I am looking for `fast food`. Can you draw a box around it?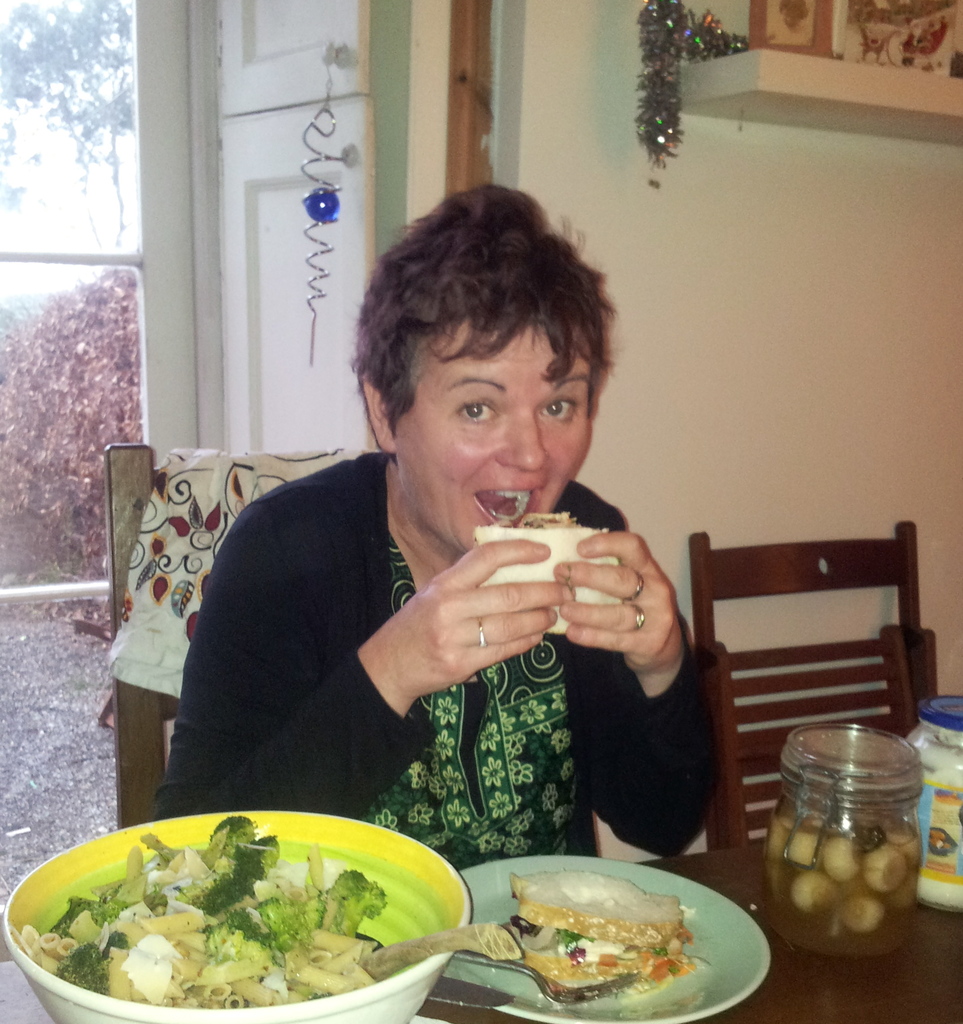
Sure, the bounding box is (x1=486, y1=866, x2=705, y2=995).
